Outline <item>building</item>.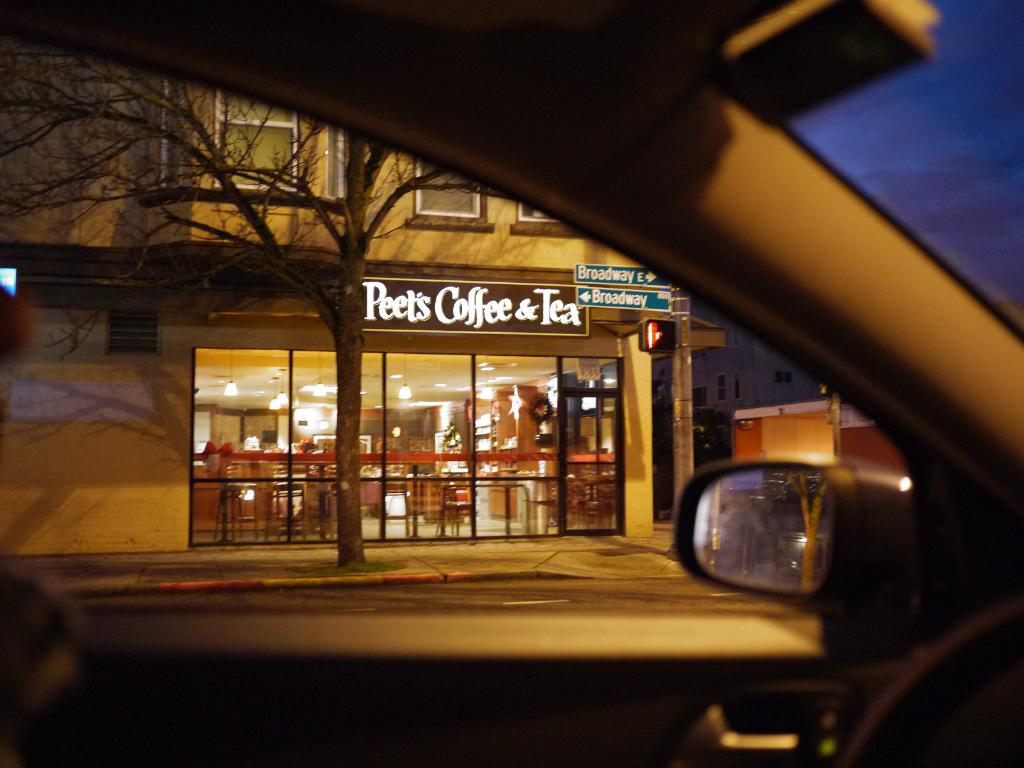
Outline: x1=0 y1=38 x2=735 y2=572.
